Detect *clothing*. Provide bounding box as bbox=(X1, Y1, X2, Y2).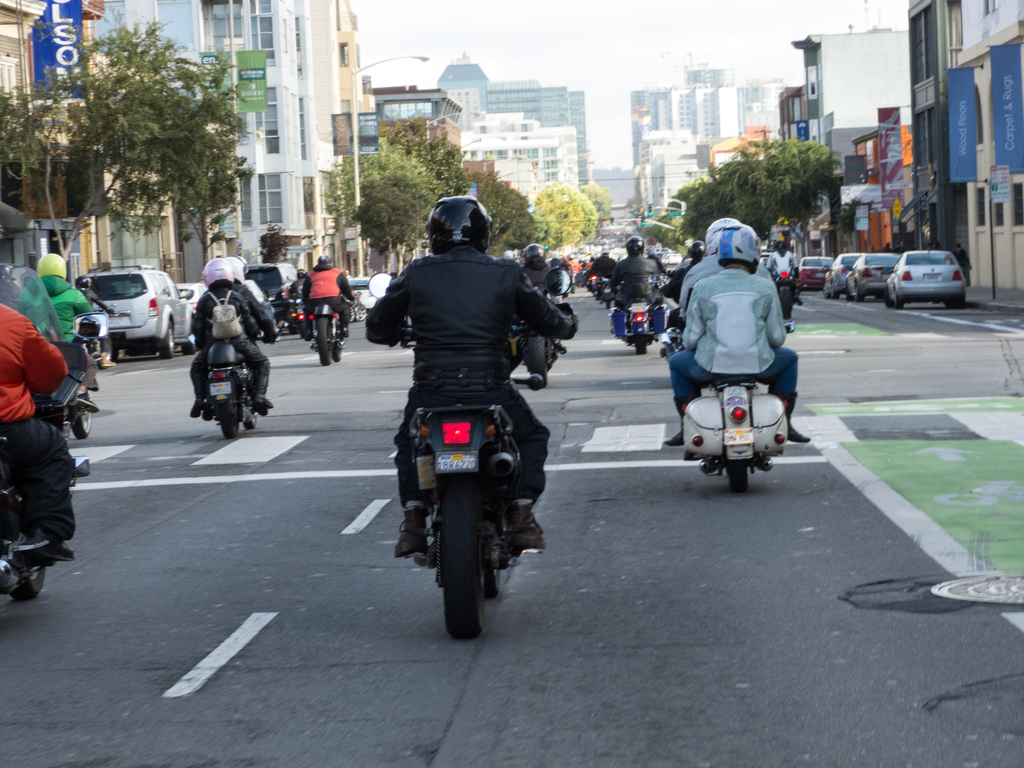
bbox=(182, 278, 278, 412).
